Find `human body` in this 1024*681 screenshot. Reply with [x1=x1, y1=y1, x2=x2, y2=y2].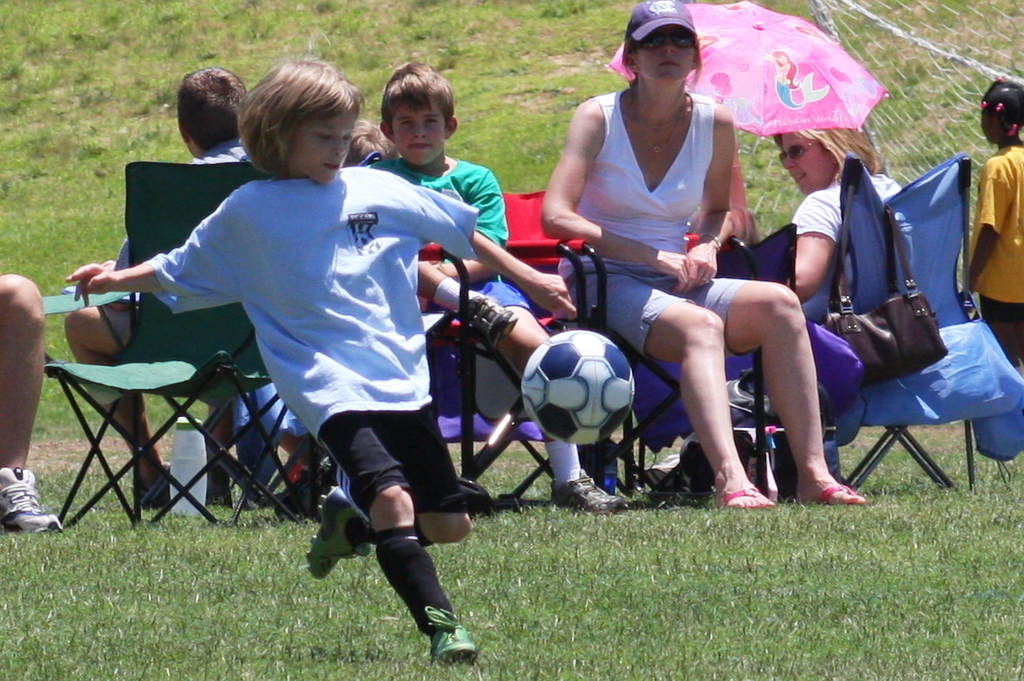
[x1=771, y1=127, x2=920, y2=326].
